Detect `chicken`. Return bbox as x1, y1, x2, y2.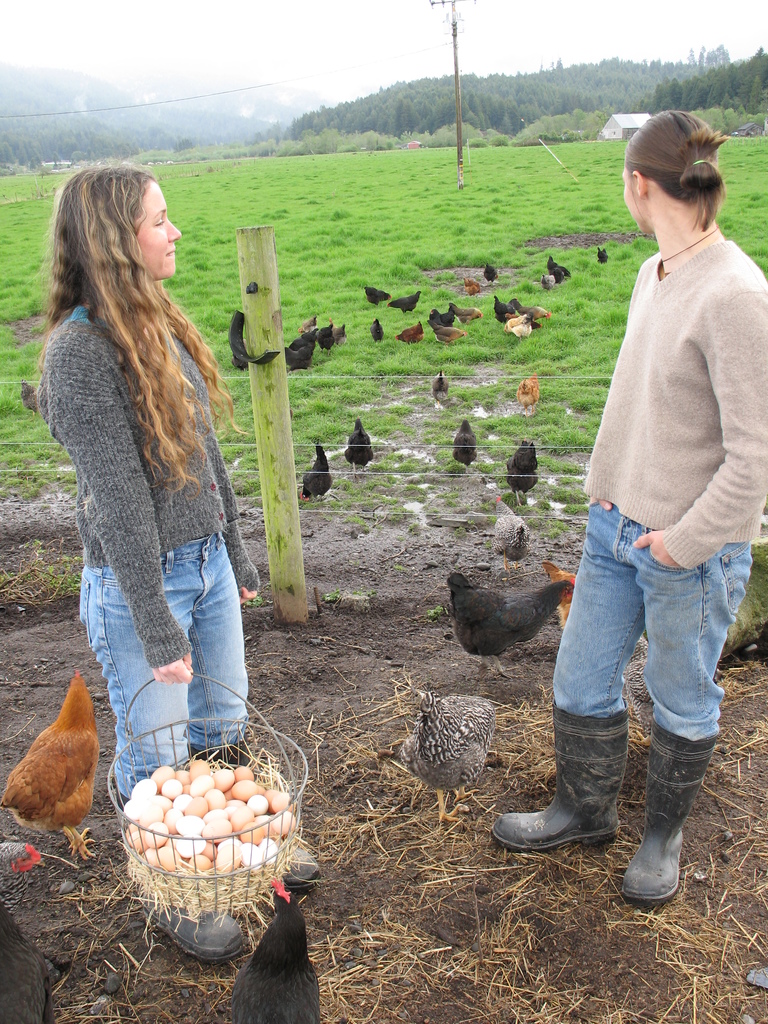
481, 257, 500, 290.
